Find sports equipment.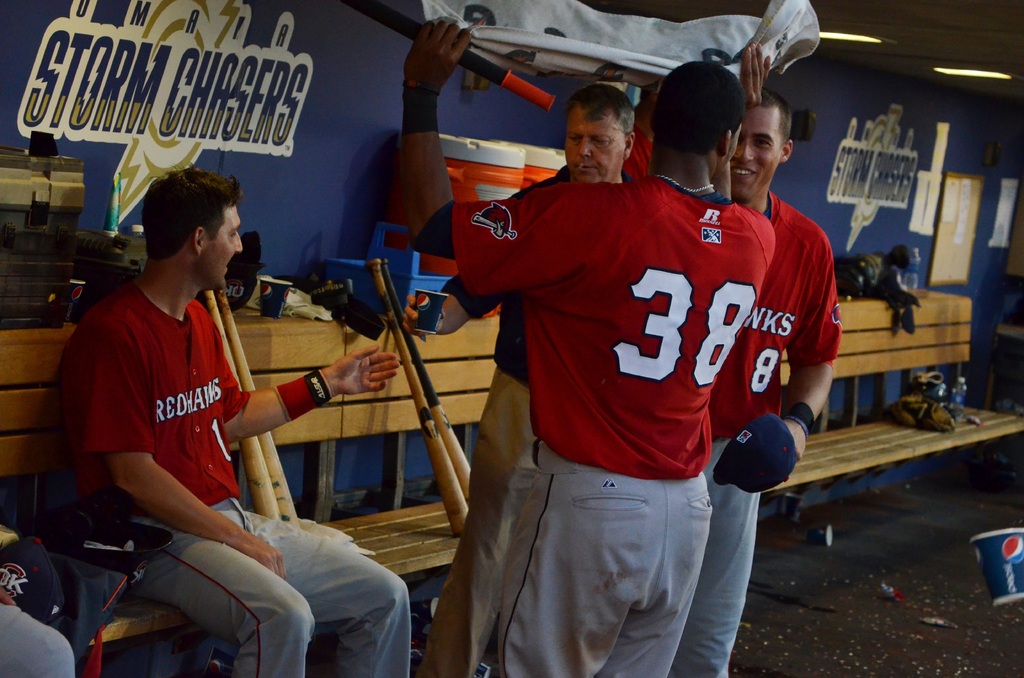
select_region(205, 289, 278, 522).
